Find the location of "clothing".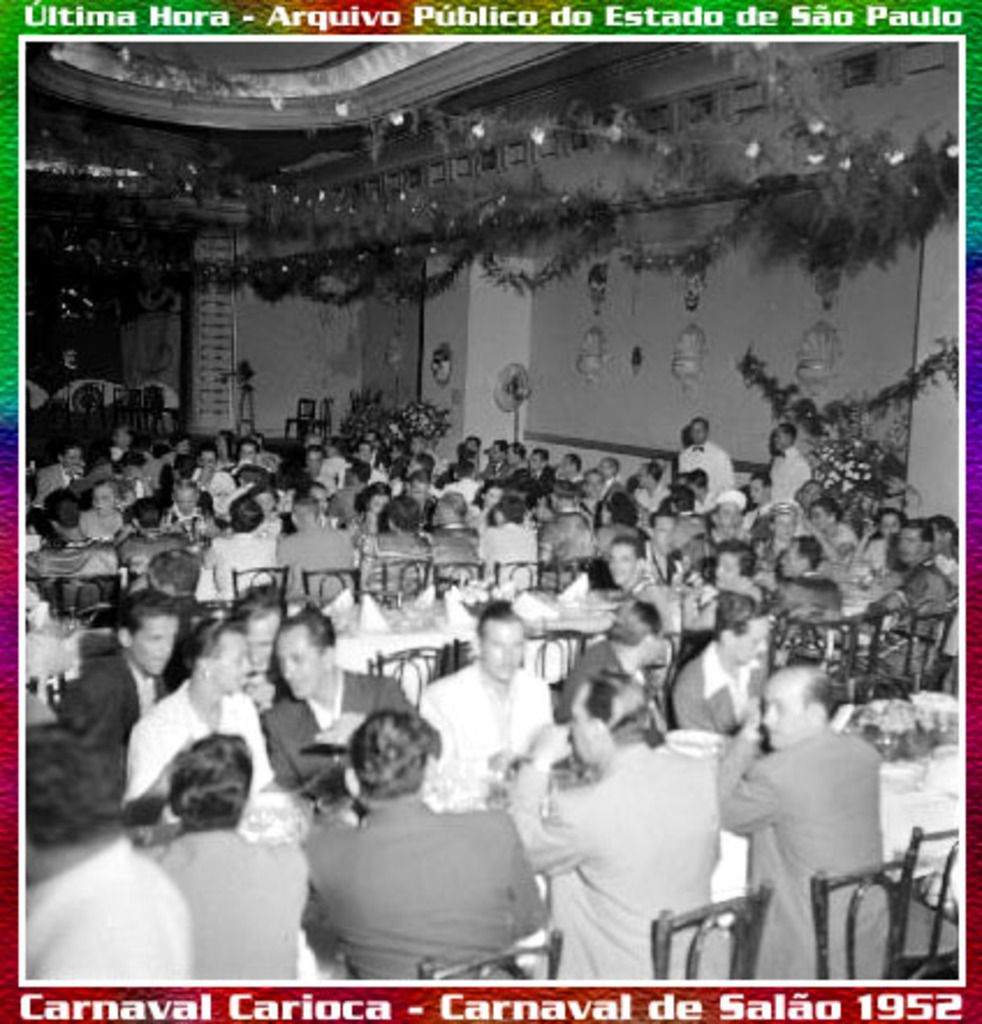
Location: box=[130, 537, 195, 586].
